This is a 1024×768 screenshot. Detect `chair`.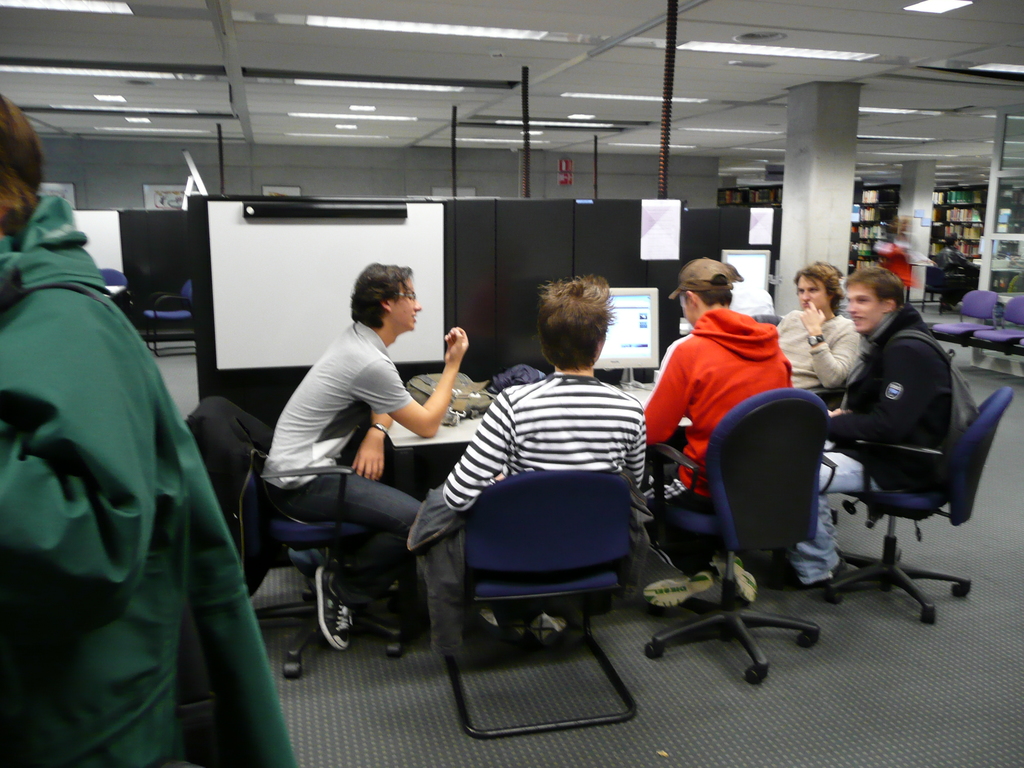
[x1=968, y1=298, x2=1023, y2=353].
